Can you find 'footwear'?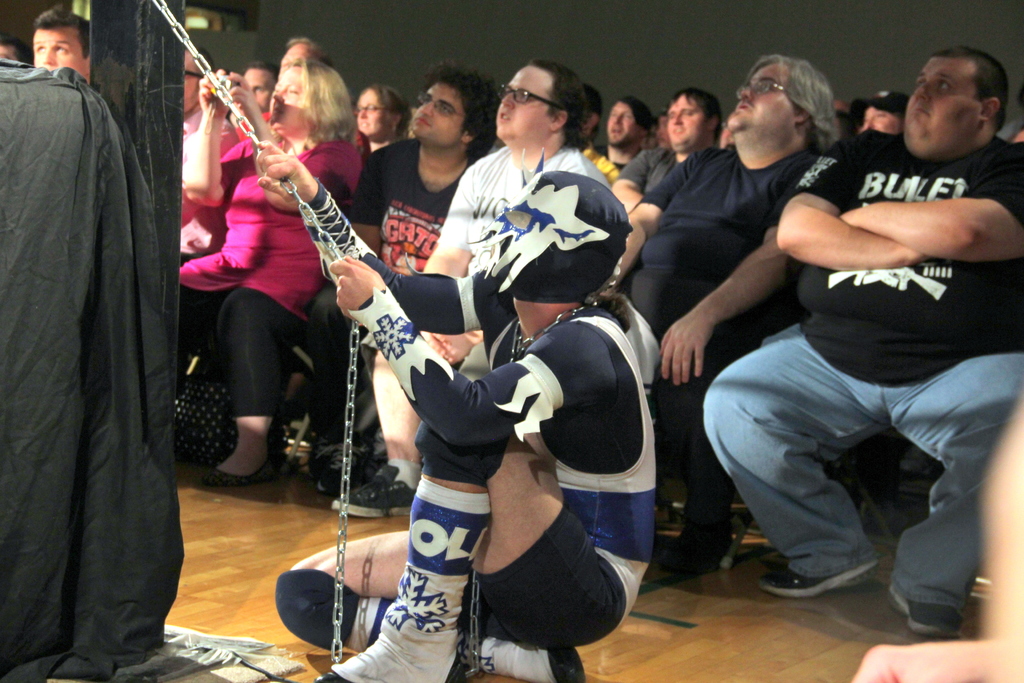
Yes, bounding box: (x1=474, y1=638, x2=588, y2=682).
